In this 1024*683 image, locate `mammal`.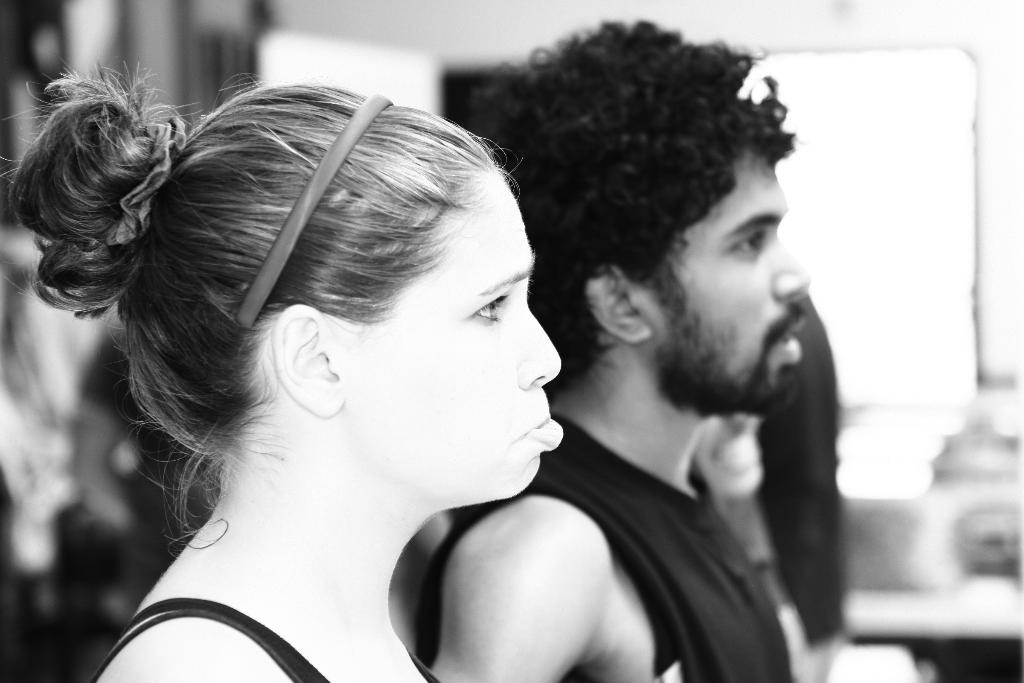
Bounding box: <box>424,98,897,682</box>.
